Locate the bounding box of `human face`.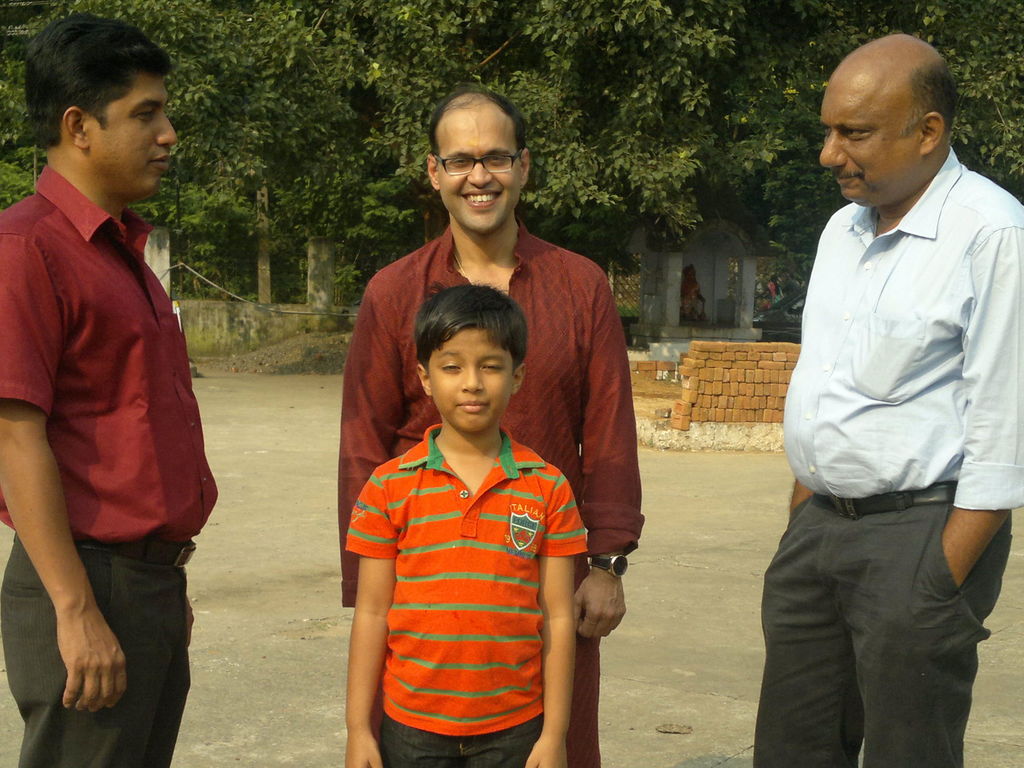
Bounding box: {"left": 817, "top": 83, "right": 919, "bottom": 209}.
